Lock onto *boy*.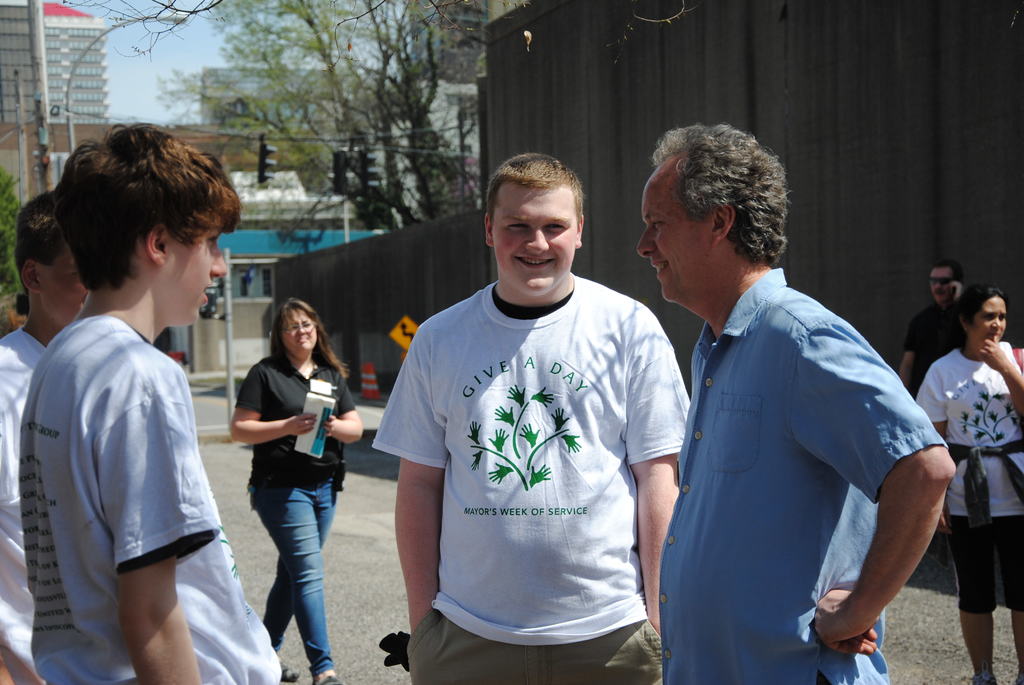
Locked: 17, 119, 284, 684.
